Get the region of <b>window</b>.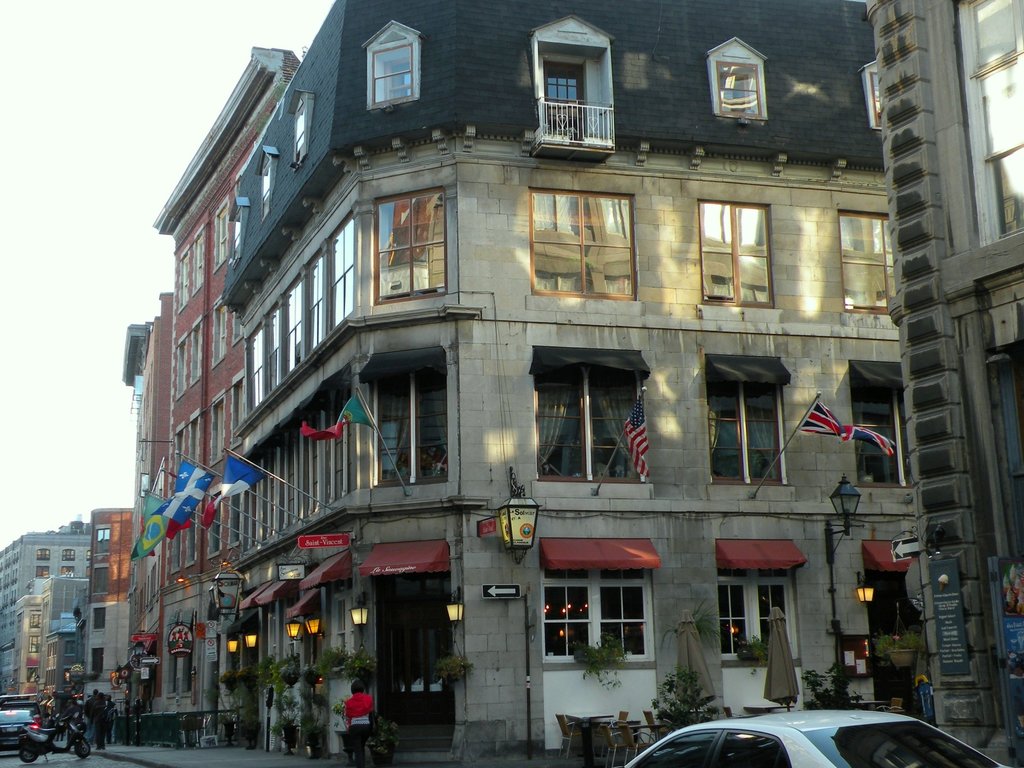
[530,177,652,328].
